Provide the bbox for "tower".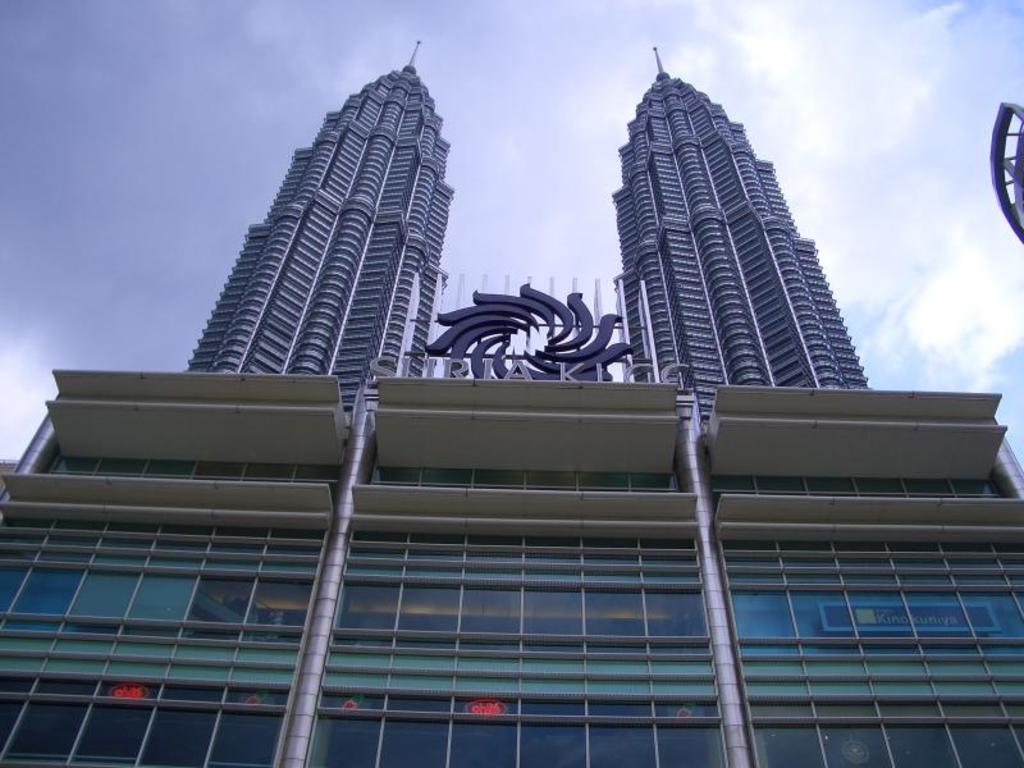
bbox=[193, 33, 458, 433].
